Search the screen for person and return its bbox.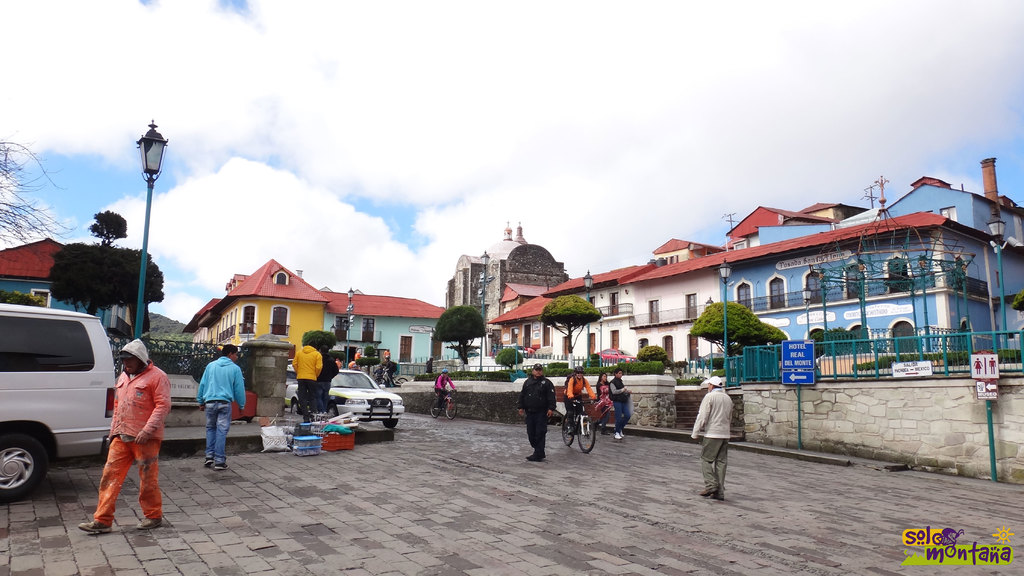
Found: x1=292 y1=342 x2=323 y2=421.
